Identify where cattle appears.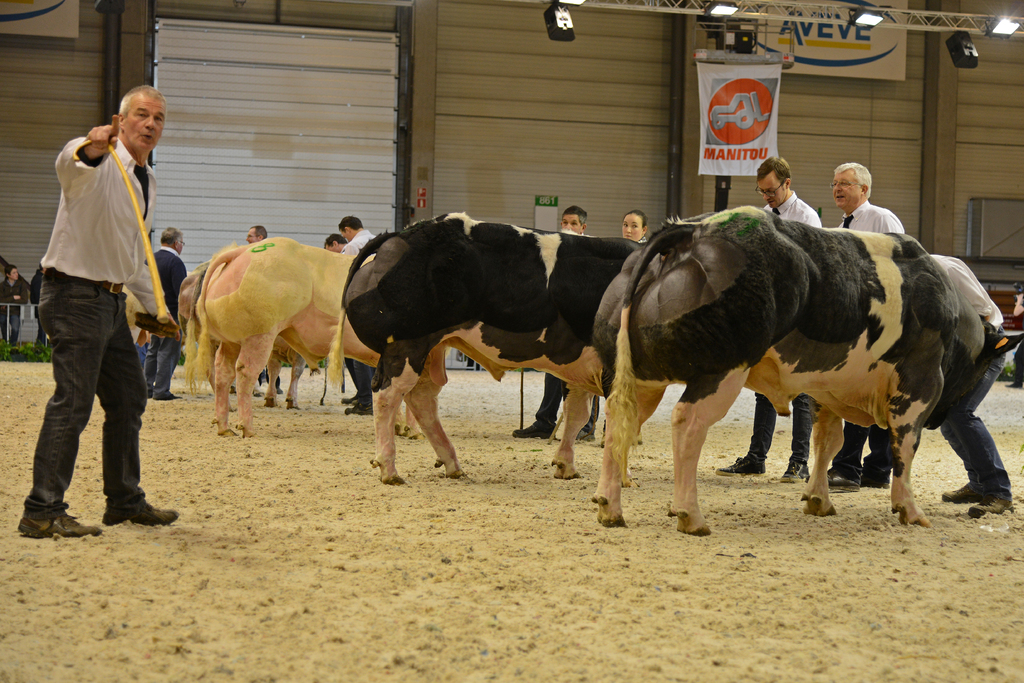
Appears at <bbox>593, 199, 1023, 541</bbox>.
